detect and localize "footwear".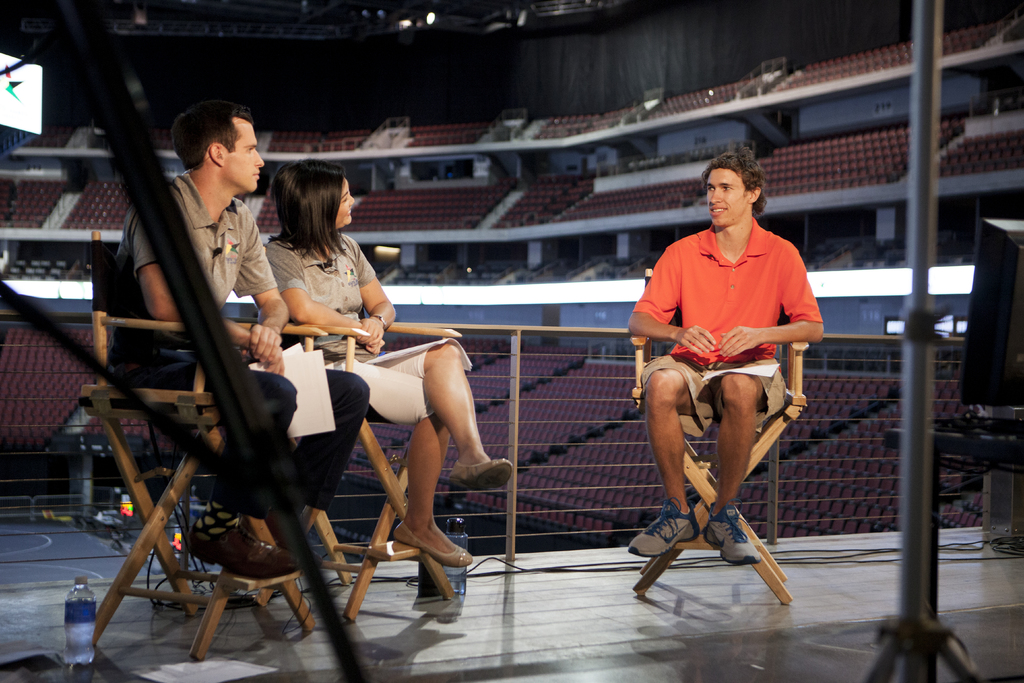
Localized at left=699, top=495, right=757, bottom=572.
